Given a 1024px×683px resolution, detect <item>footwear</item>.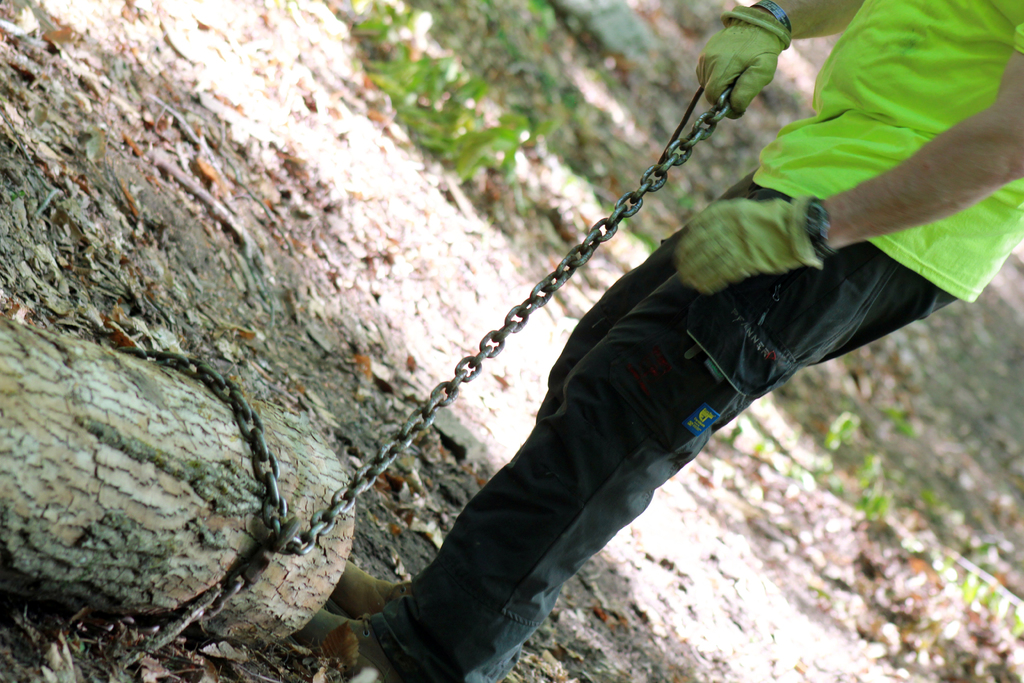
<bbox>328, 559, 420, 613</bbox>.
